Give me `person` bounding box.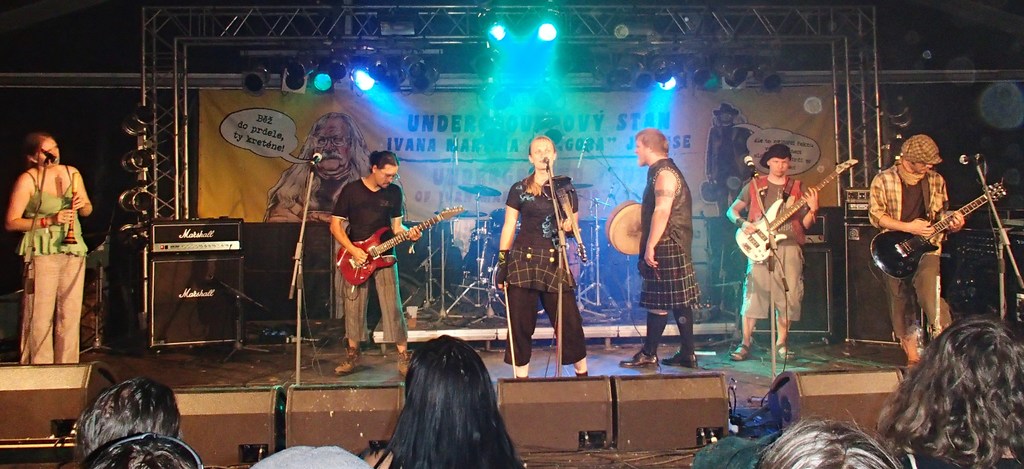
{"x1": 735, "y1": 149, "x2": 820, "y2": 357}.
